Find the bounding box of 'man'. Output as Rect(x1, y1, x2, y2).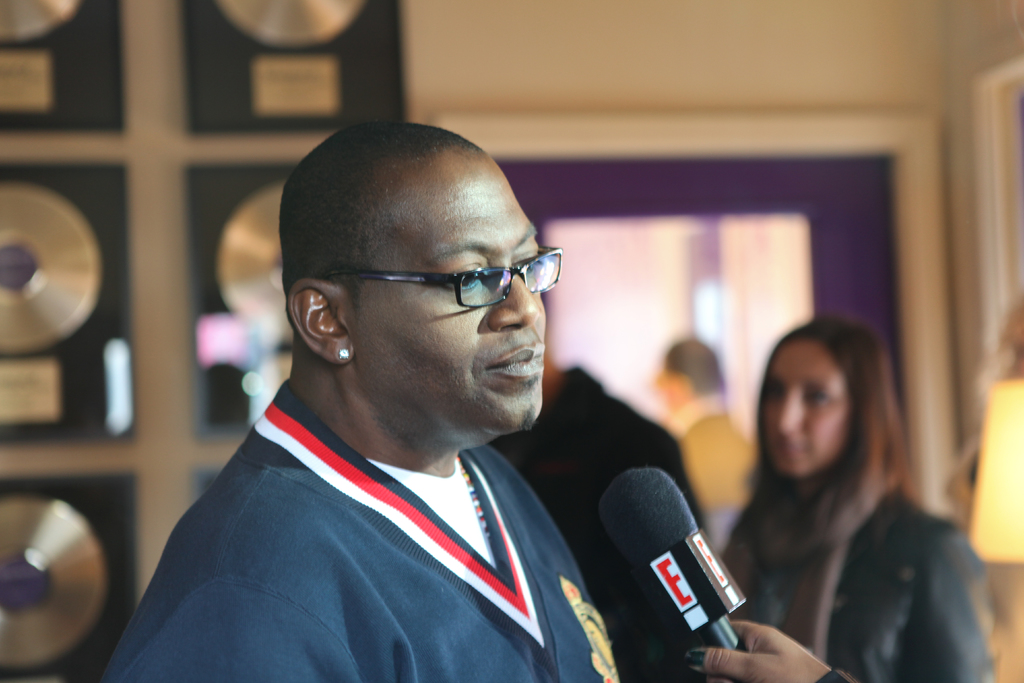
Rect(652, 332, 755, 514).
